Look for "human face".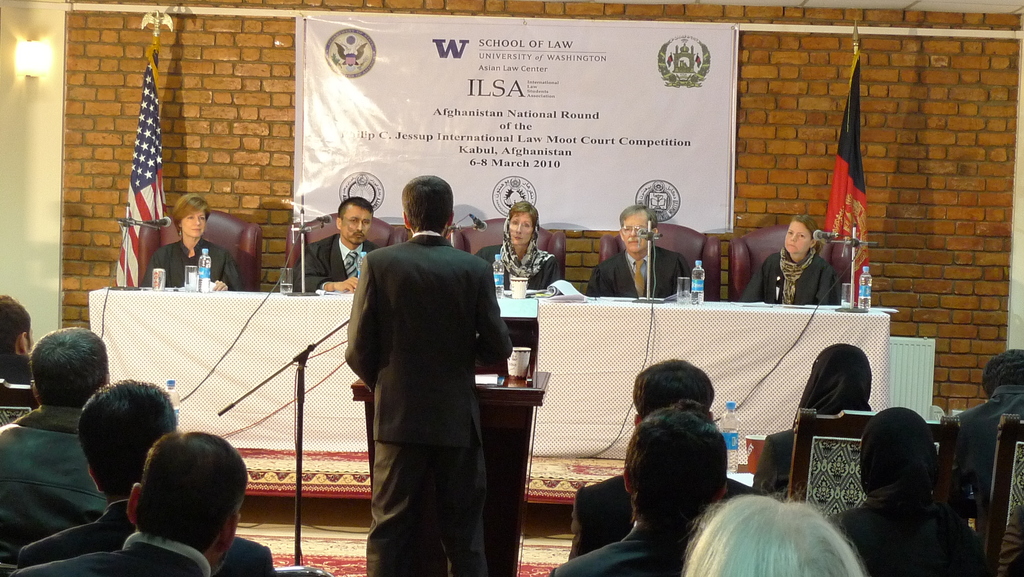
Found: Rect(783, 220, 810, 252).
